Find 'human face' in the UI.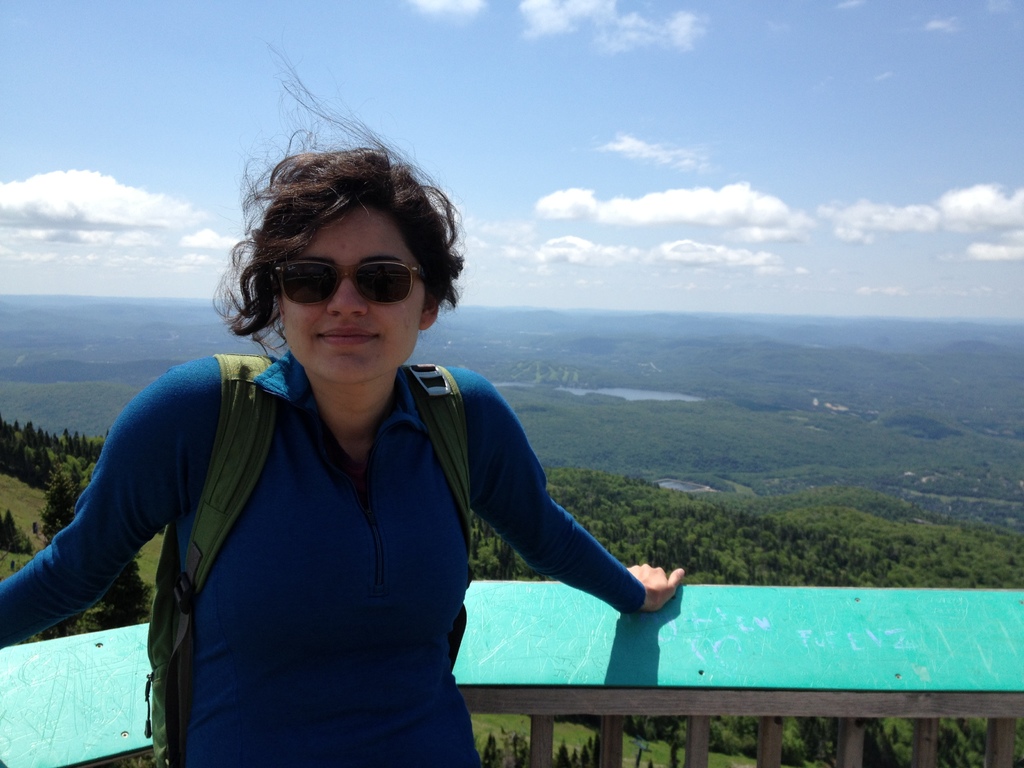
UI element at [280,213,422,383].
